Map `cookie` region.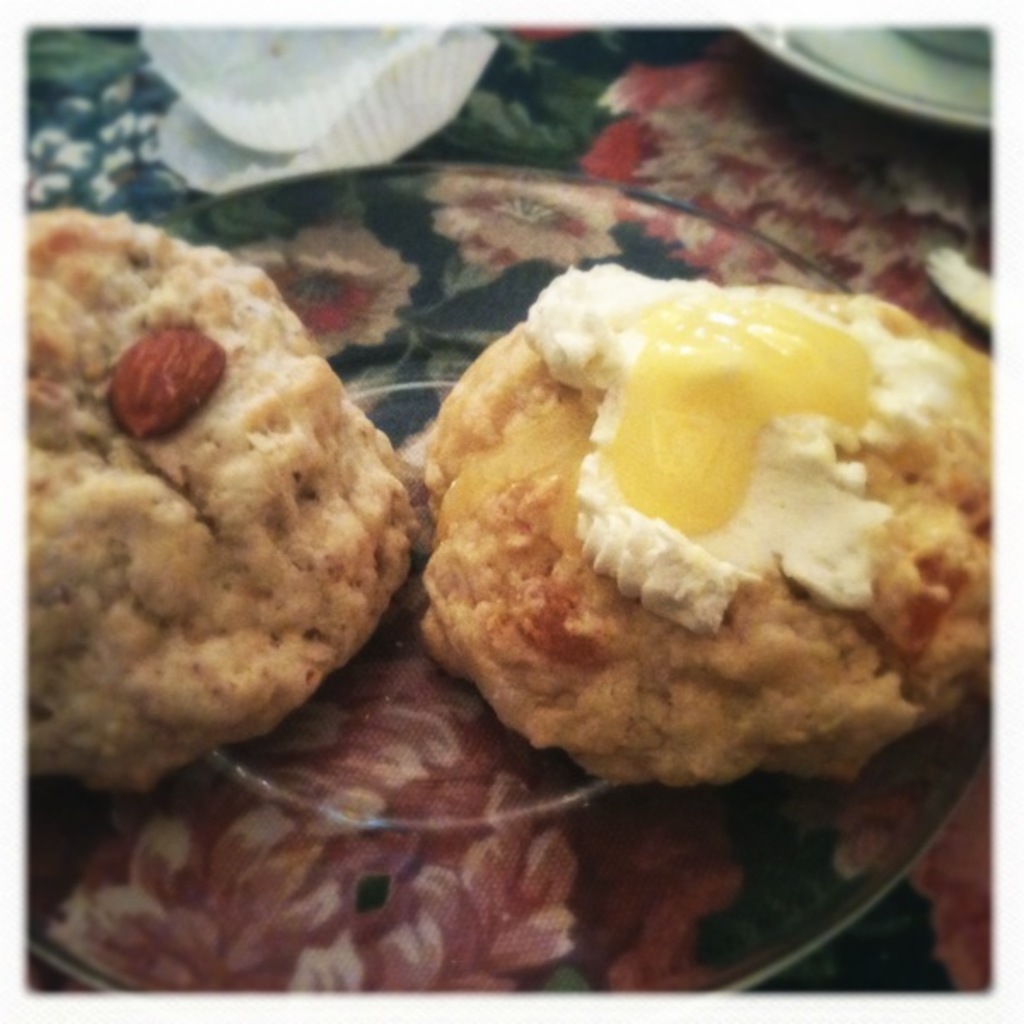
Mapped to [x1=413, y1=263, x2=1022, y2=787].
